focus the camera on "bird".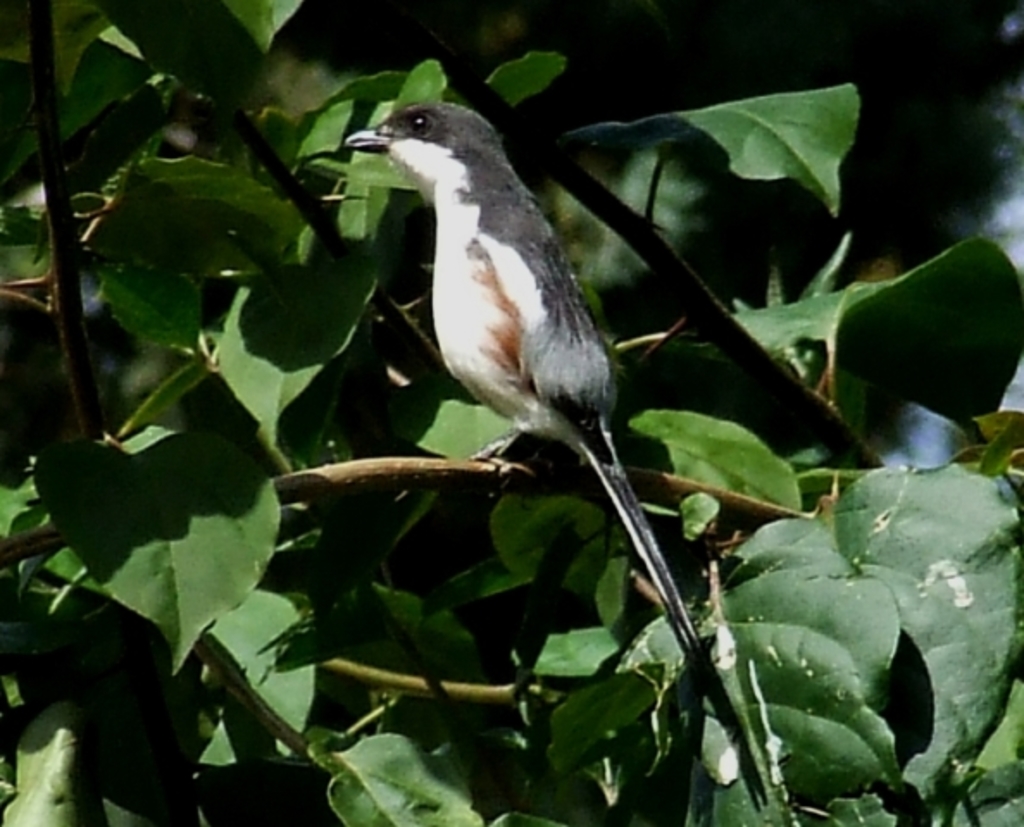
Focus region: rect(359, 91, 814, 687).
